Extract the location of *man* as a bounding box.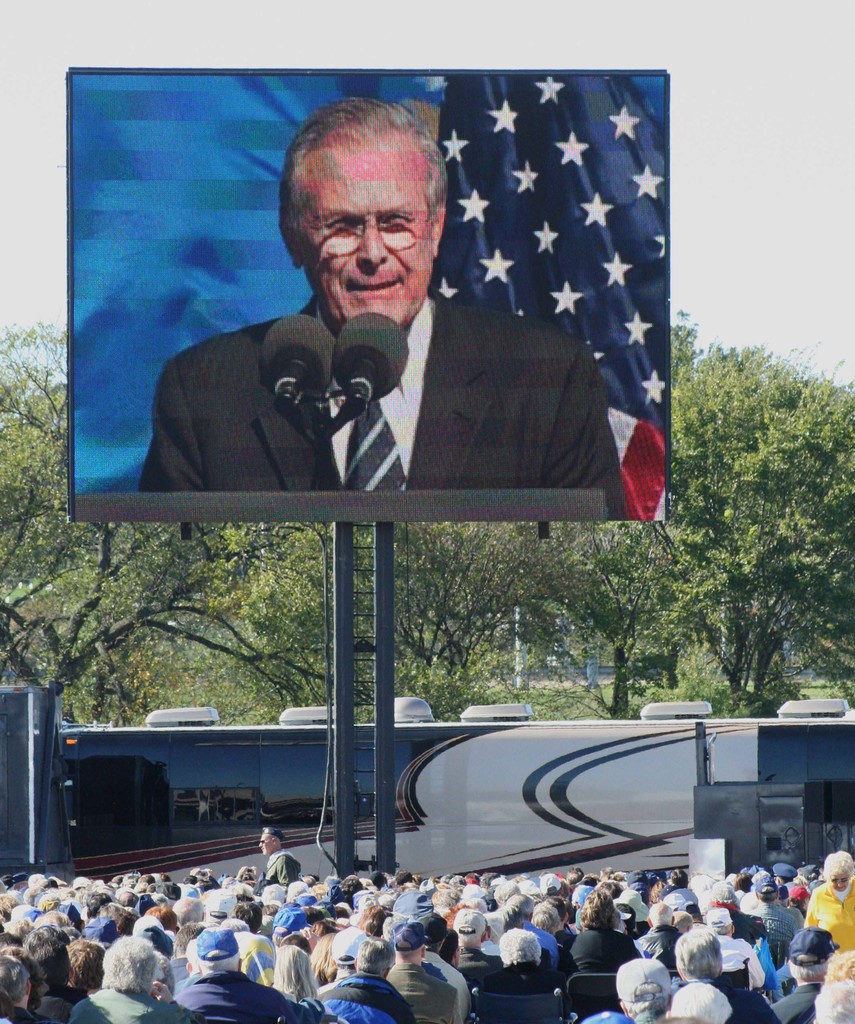
x1=381 y1=918 x2=464 y2=1023.
